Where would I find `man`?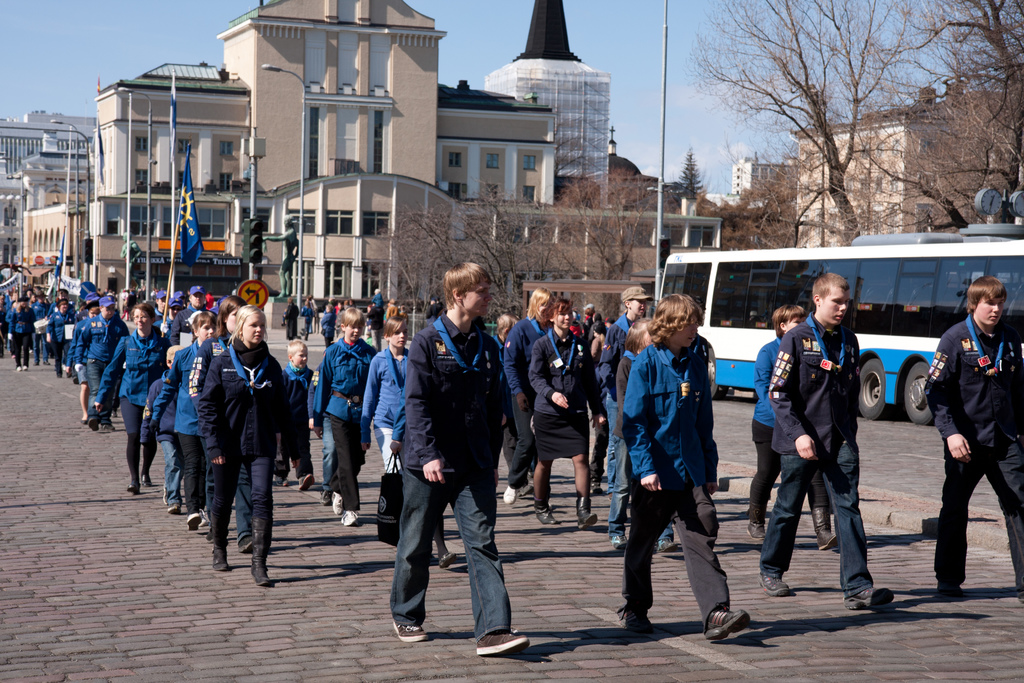
At <bbox>764, 272, 898, 614</bbox>.
